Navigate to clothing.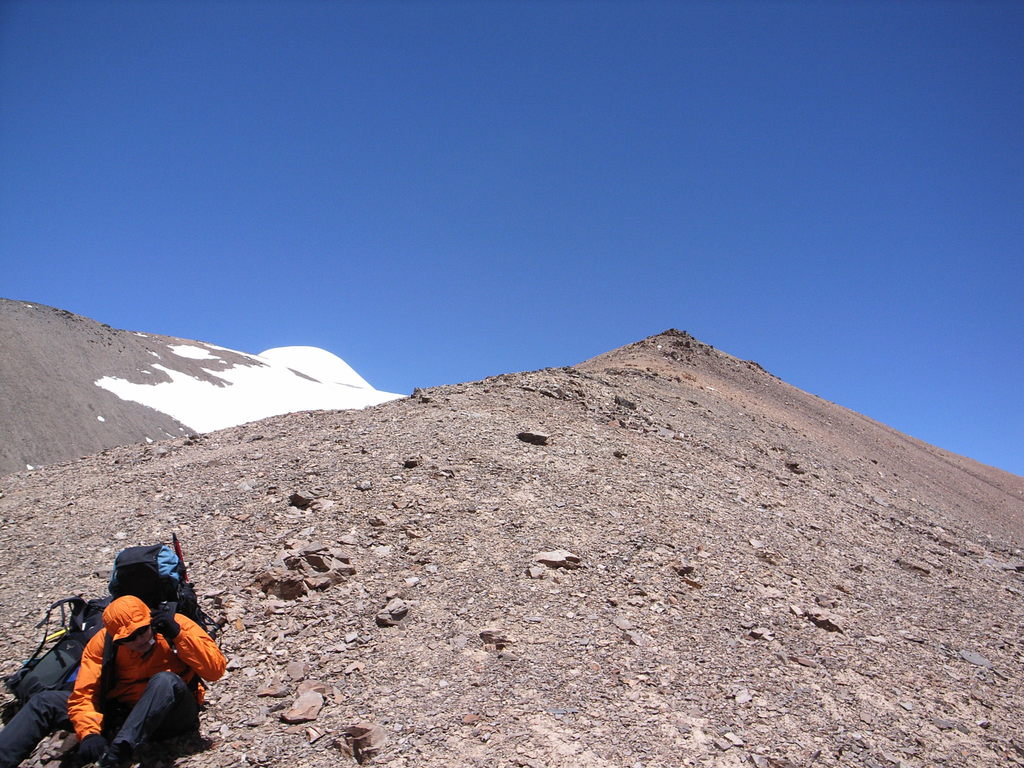
Navigation target: BBox(0, 596, 227, 767).
